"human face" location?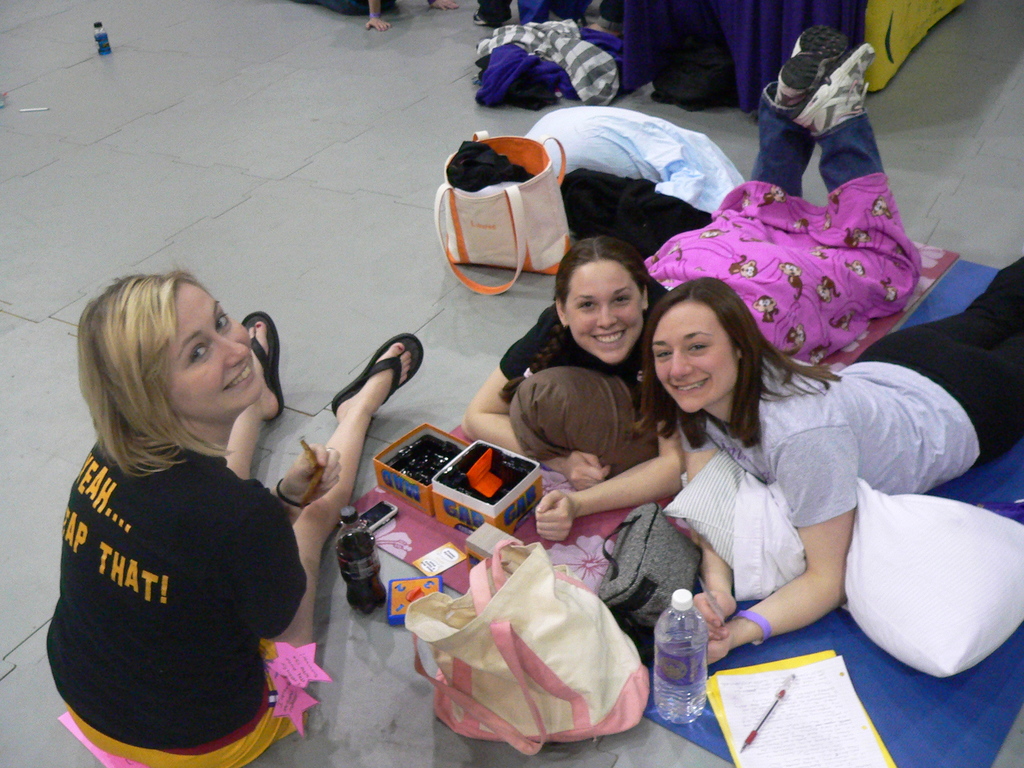
648:303:737:413
